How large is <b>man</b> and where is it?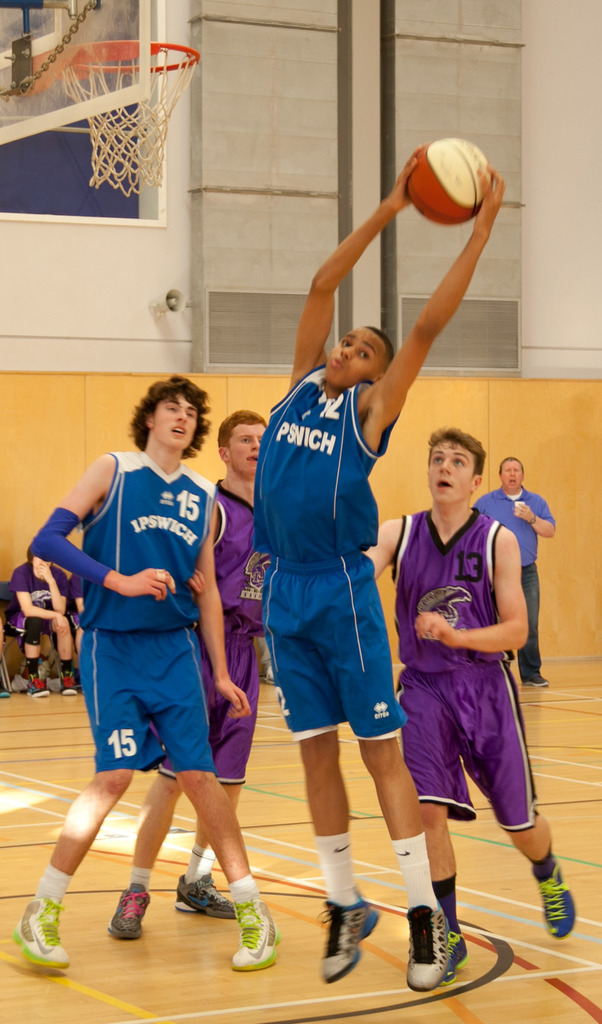
Bounding box: (left=241, top=140, right=507, bottom=998).
